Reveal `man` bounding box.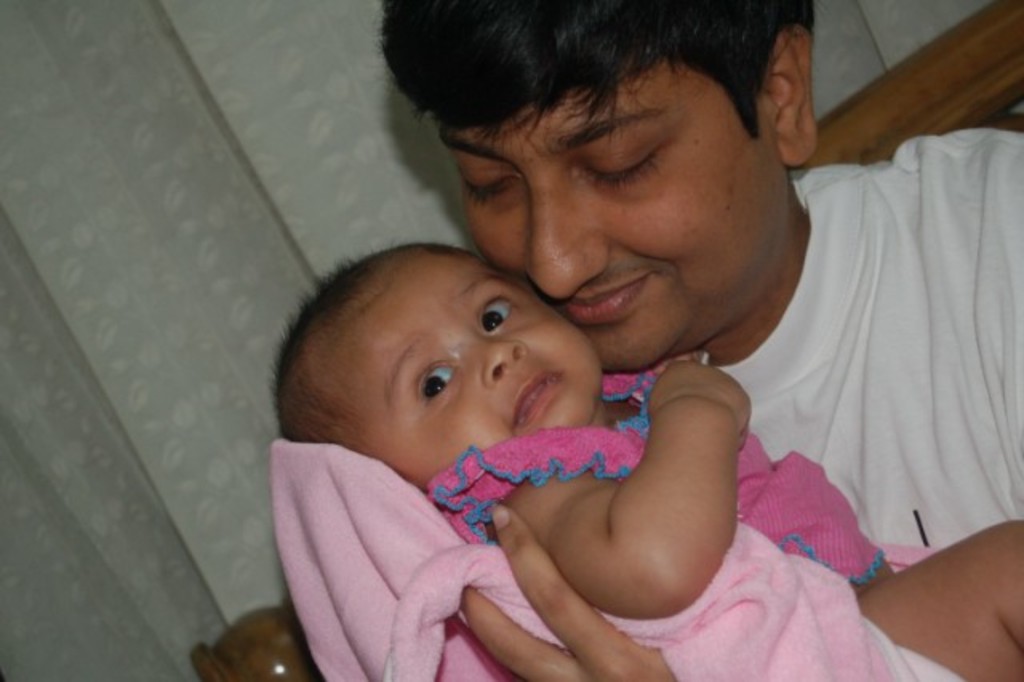
Revealed: bbox=[267, 19, 1013, 677].
